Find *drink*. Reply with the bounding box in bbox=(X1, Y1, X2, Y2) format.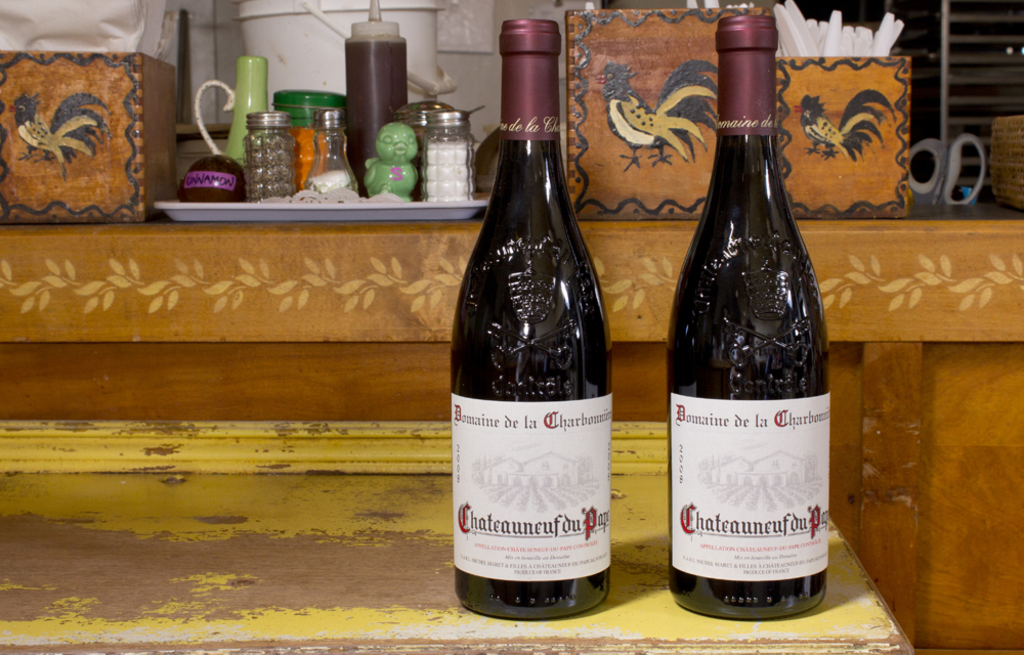
bbox=(454, 69, 617, 638).
